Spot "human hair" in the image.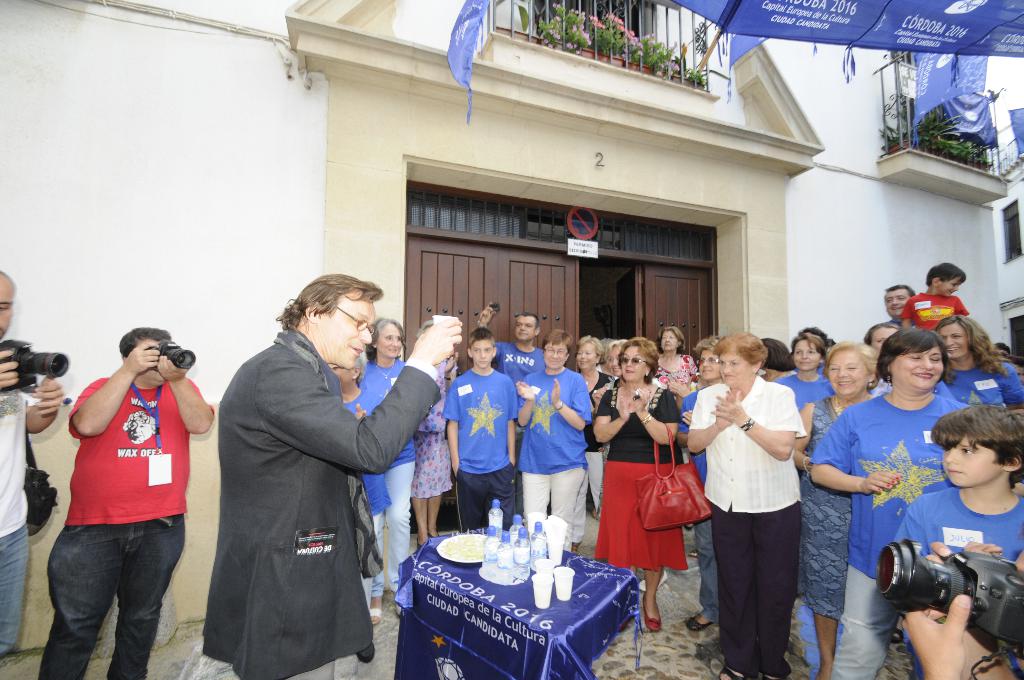
"human hair" found at <region>470, 328, 496, 347</region>.
